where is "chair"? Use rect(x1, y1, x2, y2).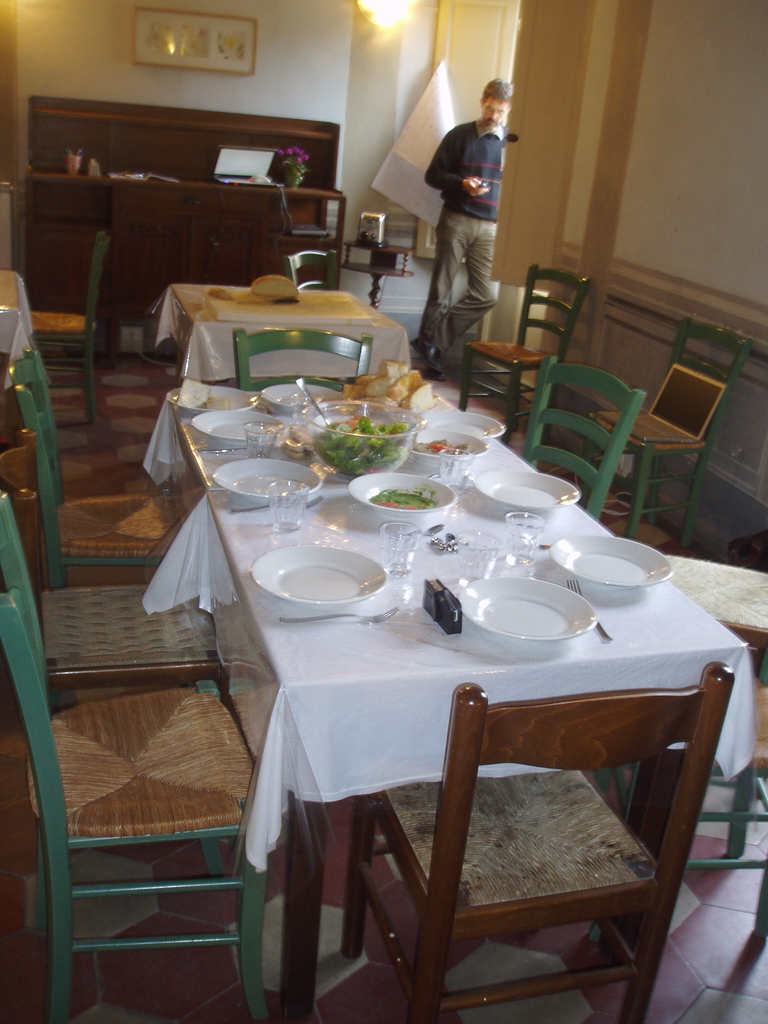
rect(7, 237, 112, 420).
